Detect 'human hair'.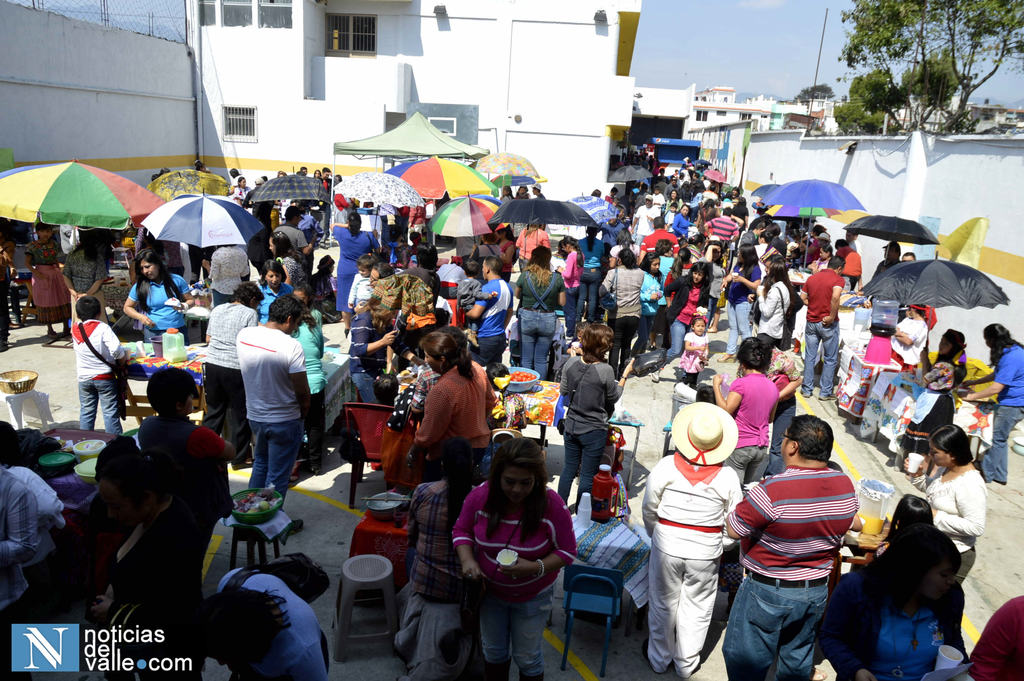
Detected at detection(321, 166, 330, 174).
